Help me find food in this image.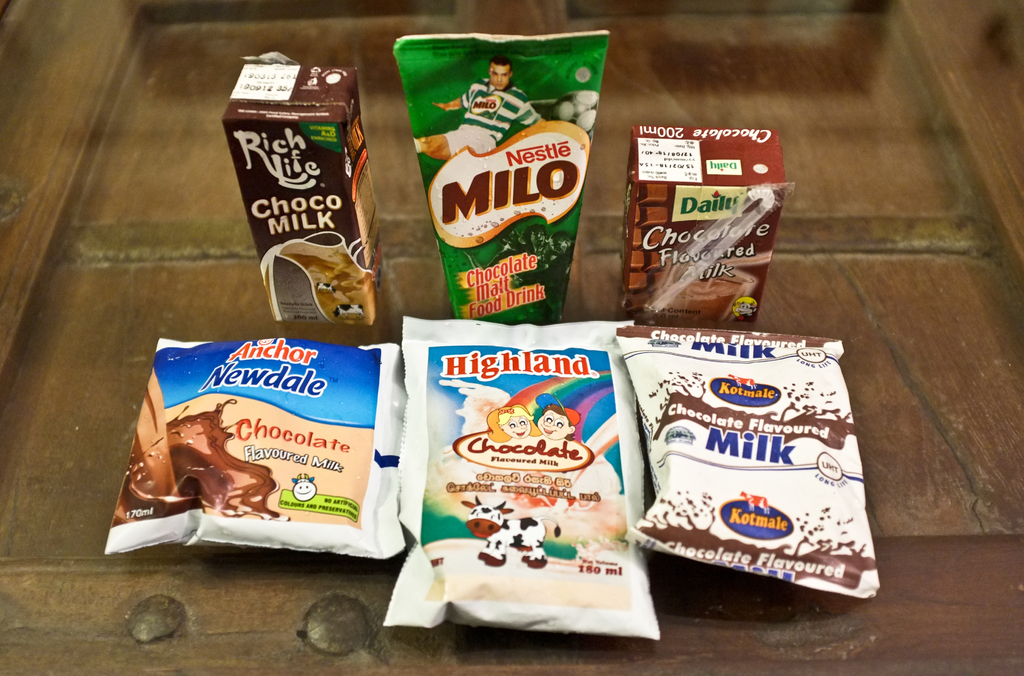
Found it: x1=124, y1=326, x2=381, y2=540.
